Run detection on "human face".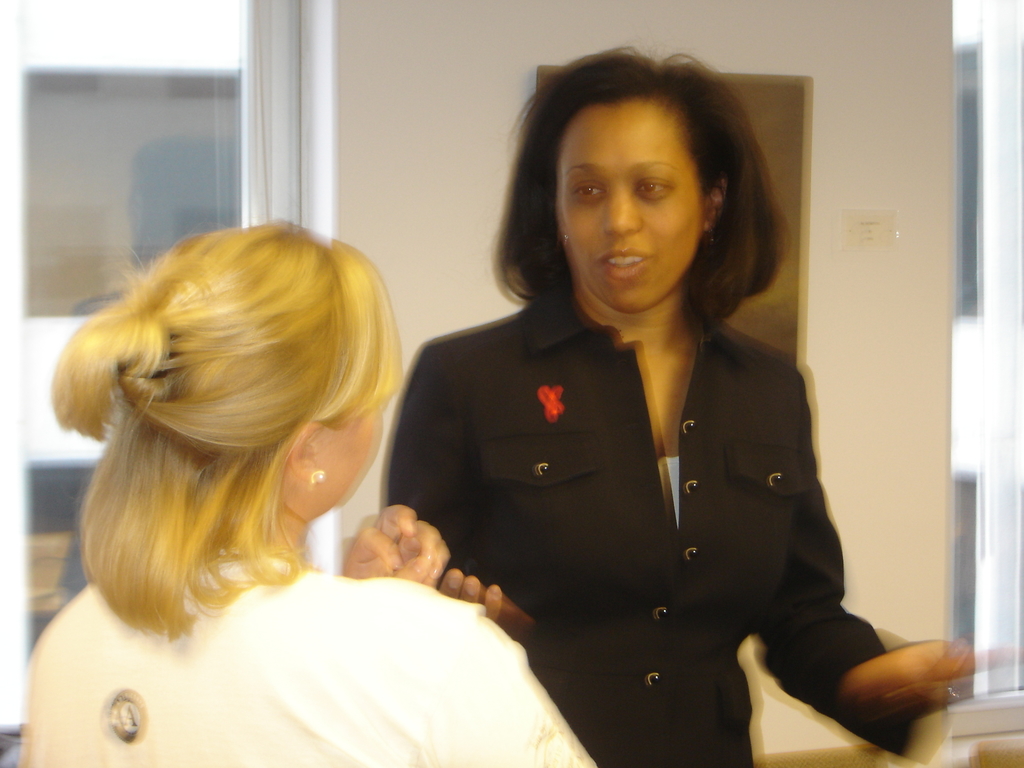
Result: Rect(319, 406, 386, 509).
